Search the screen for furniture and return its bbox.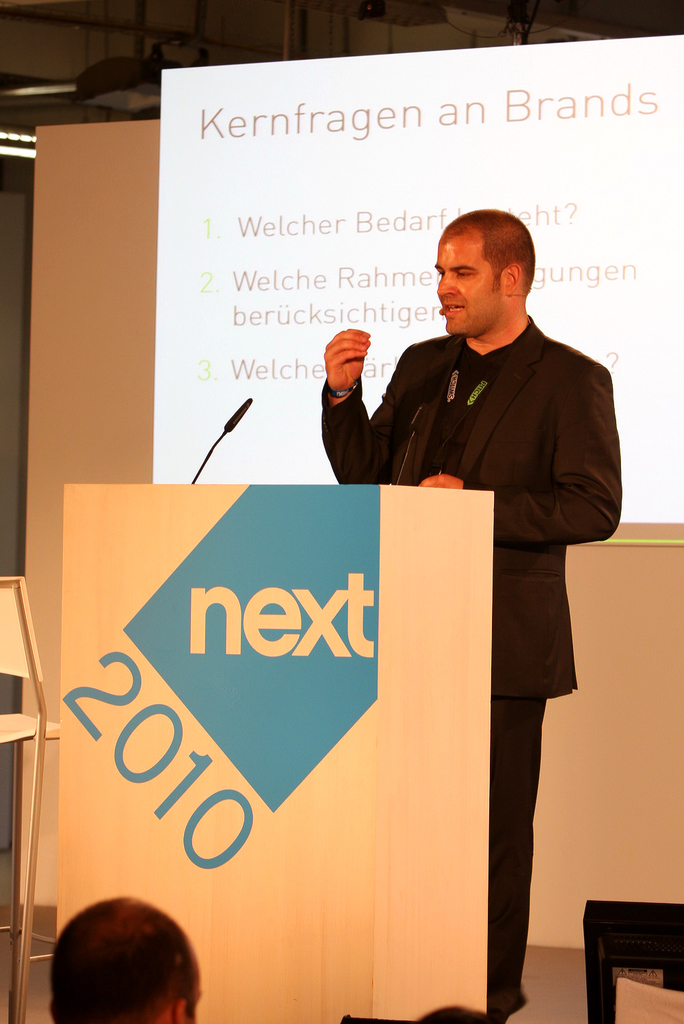
Found: detection(0, 571, 53, 1023).
